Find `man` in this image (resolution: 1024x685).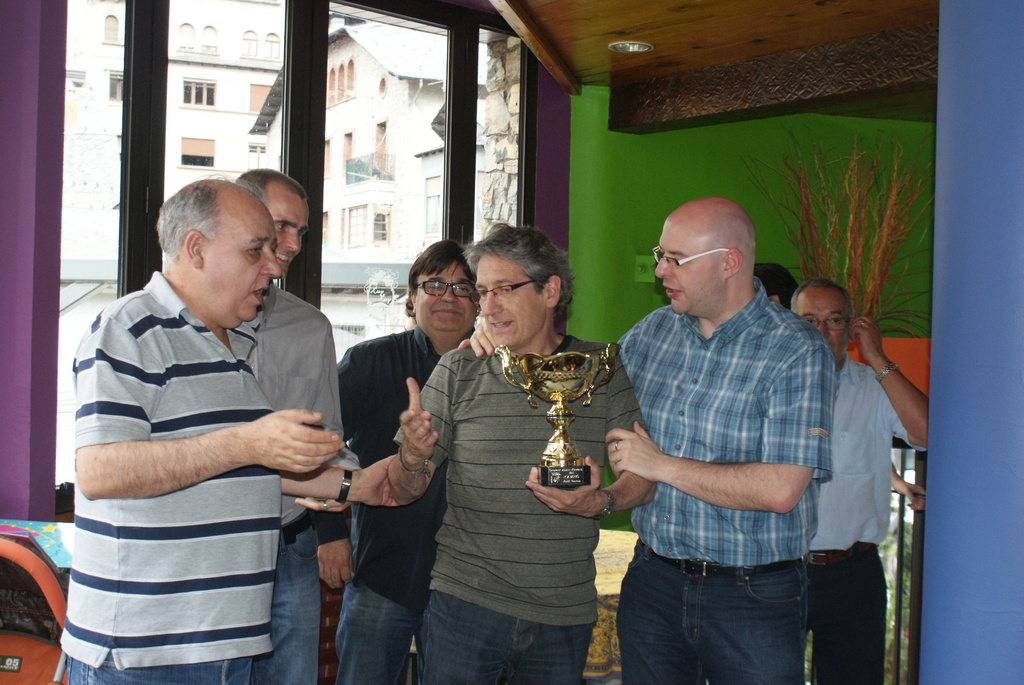
456,196,833,684.
